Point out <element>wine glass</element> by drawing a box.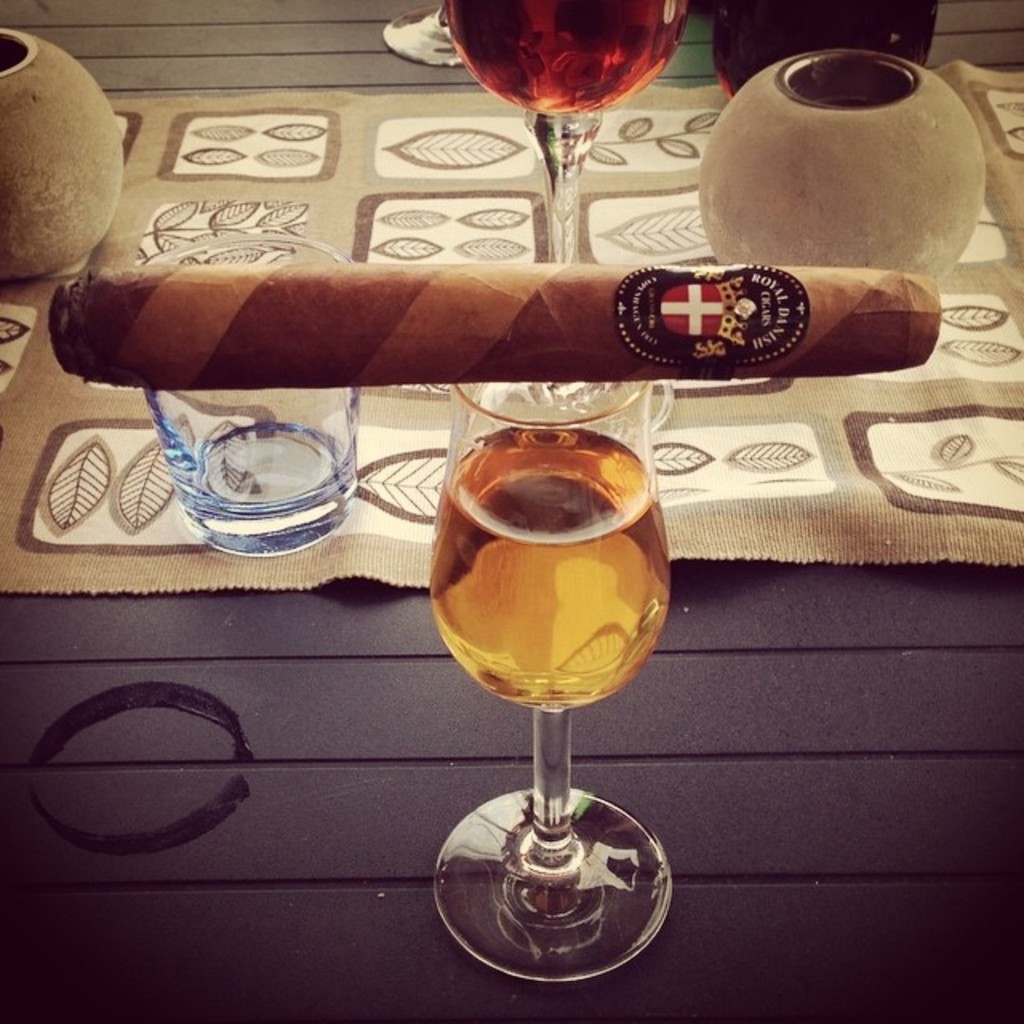
[429, 374, 680, 990].
